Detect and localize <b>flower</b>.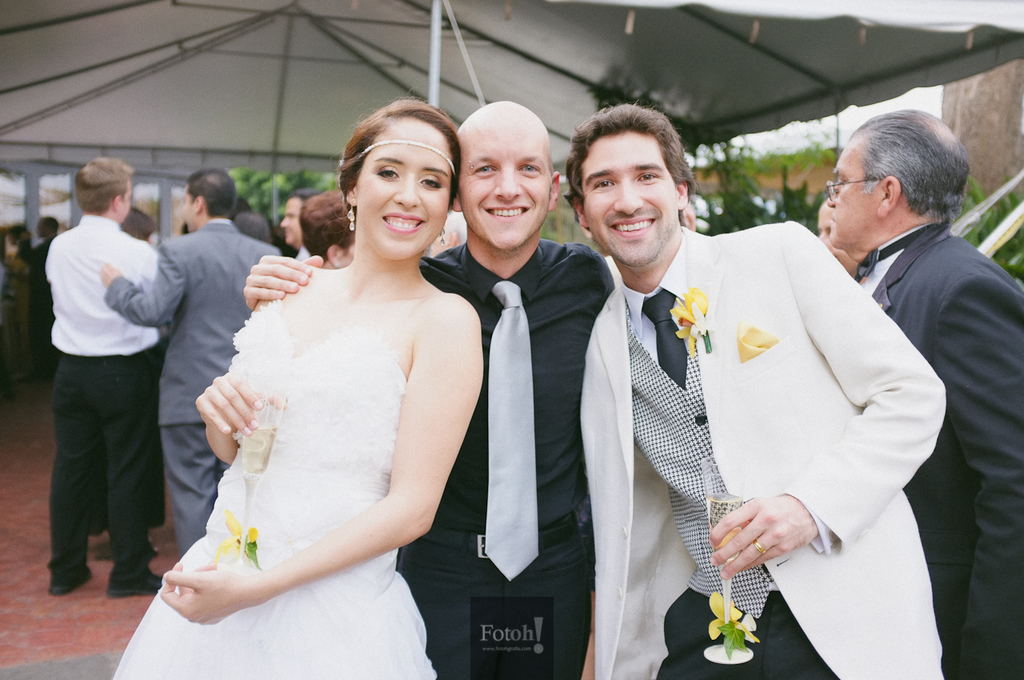
Localized at 663, 284, 710, 320.
